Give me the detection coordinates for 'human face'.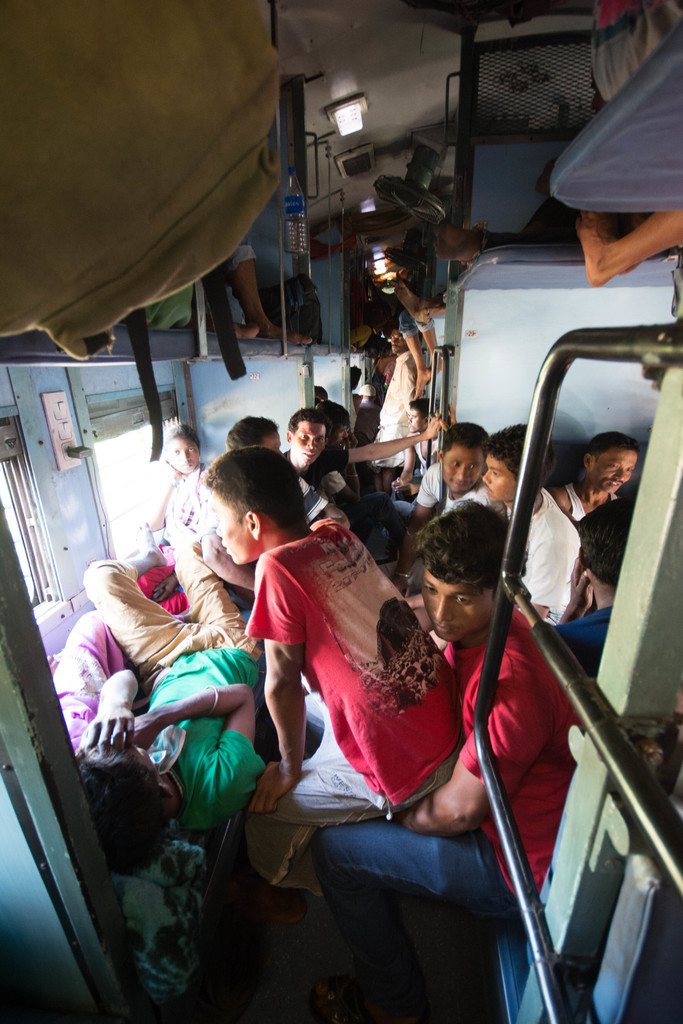
407 406 422 431.
